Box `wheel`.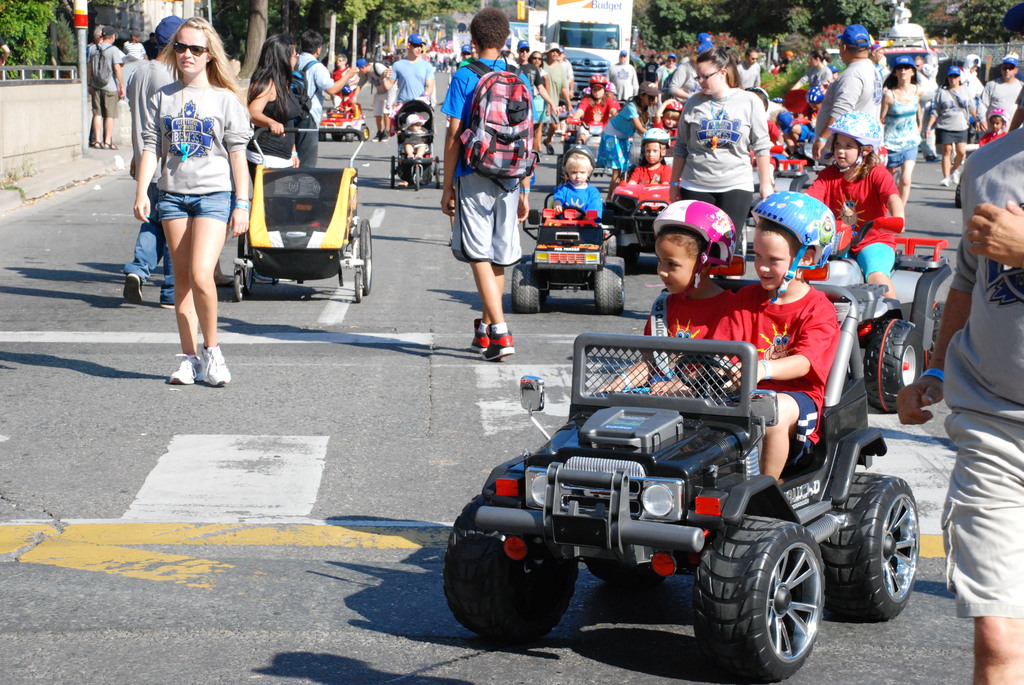
l=918, t=300, r=946, b=374.
